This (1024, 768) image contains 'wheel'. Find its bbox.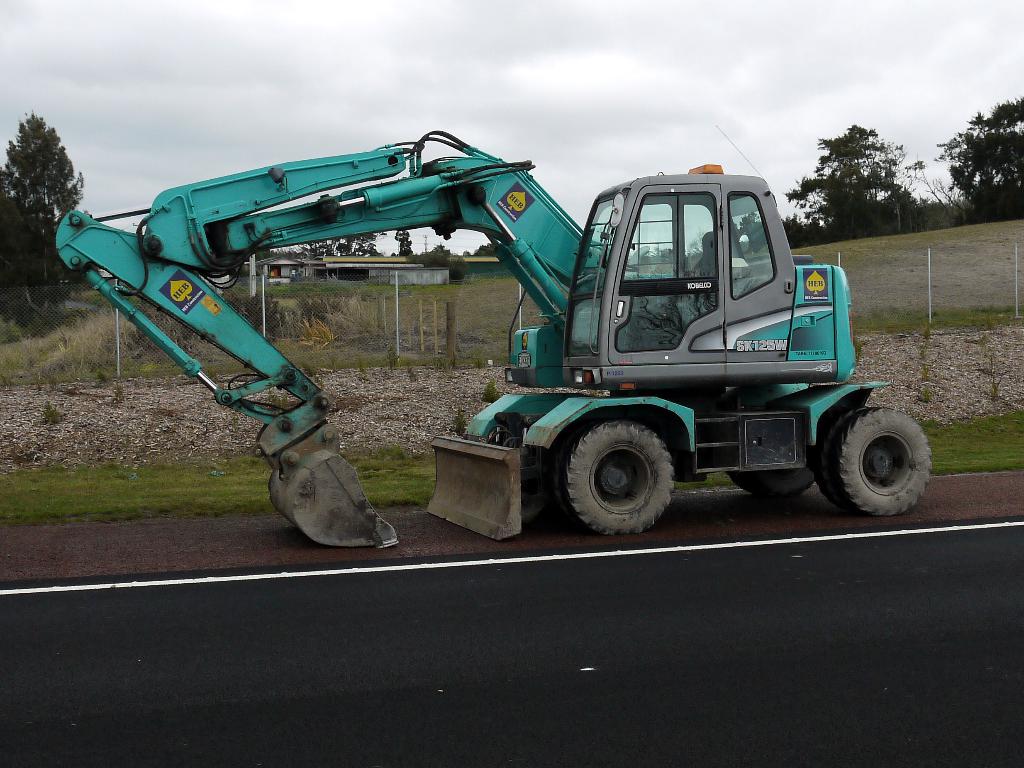
[730, 473, 812, 498].
